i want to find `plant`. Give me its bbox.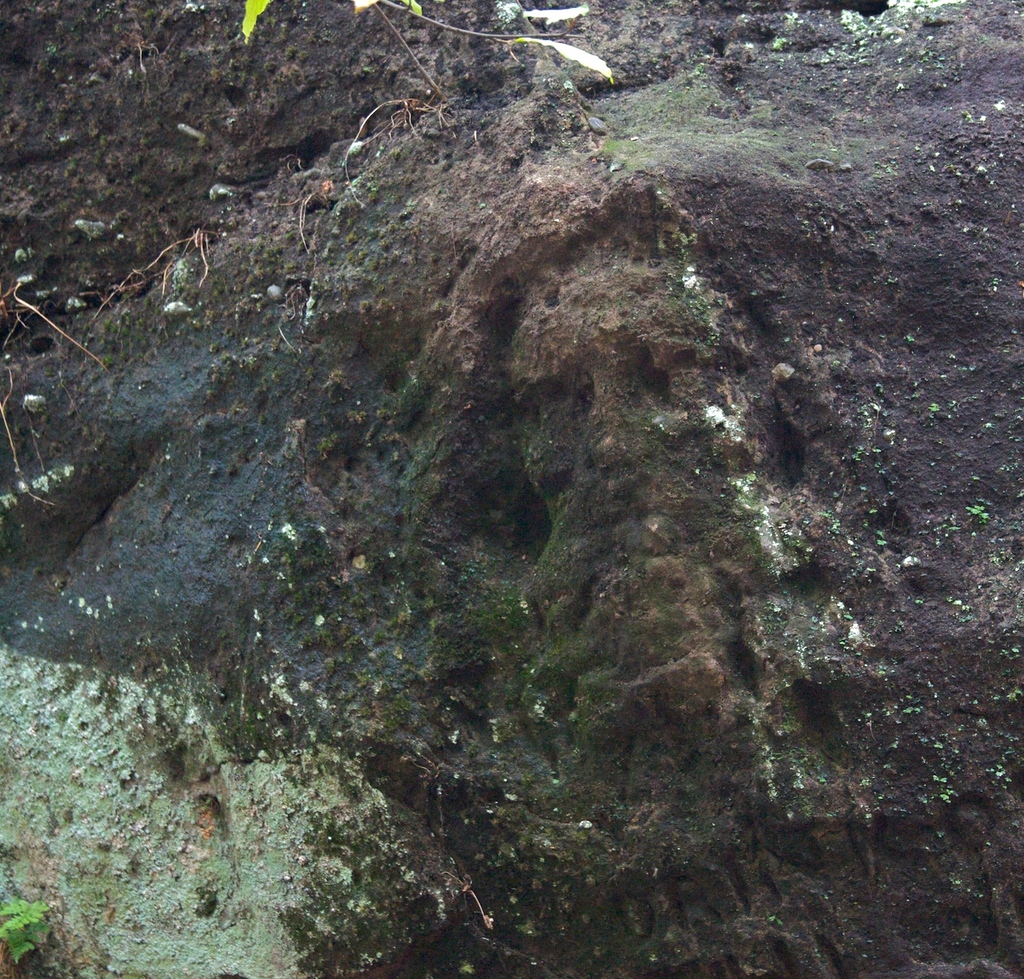
rect(817, 510, 835, 521).
